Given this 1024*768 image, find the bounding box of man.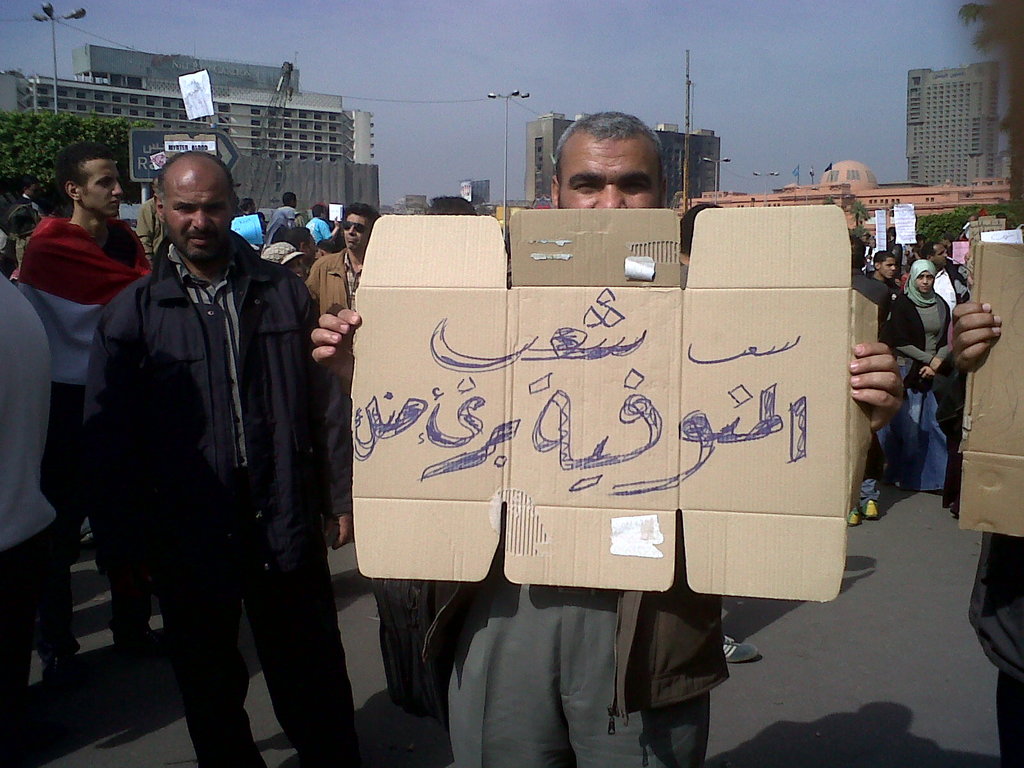
<box>309,113,902,767</box>.
